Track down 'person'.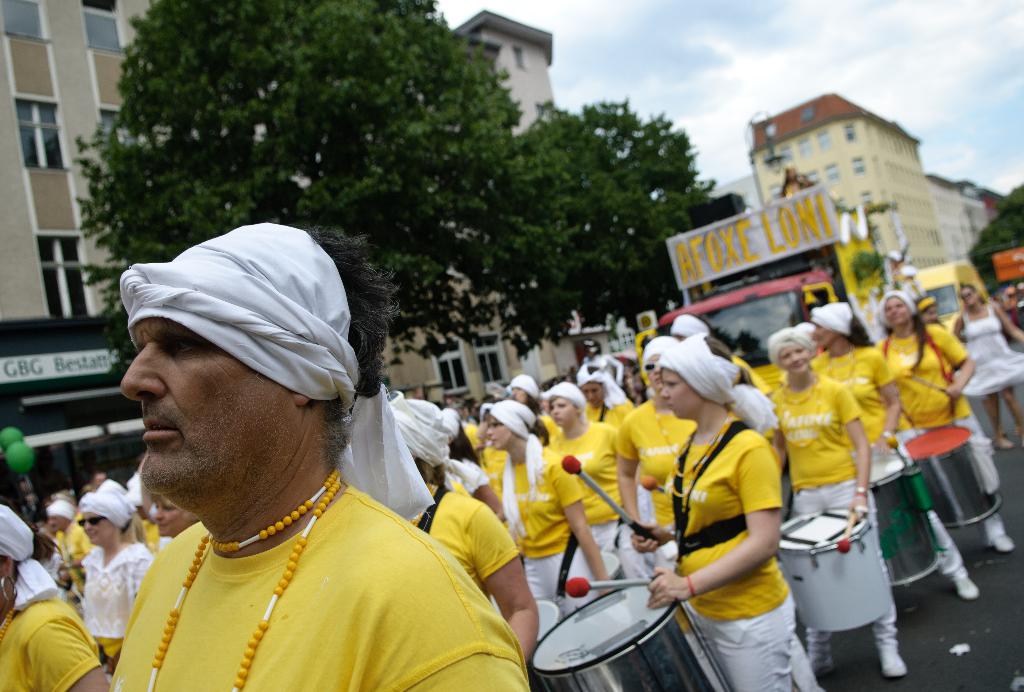
Tracked to [47,493,90,584].
